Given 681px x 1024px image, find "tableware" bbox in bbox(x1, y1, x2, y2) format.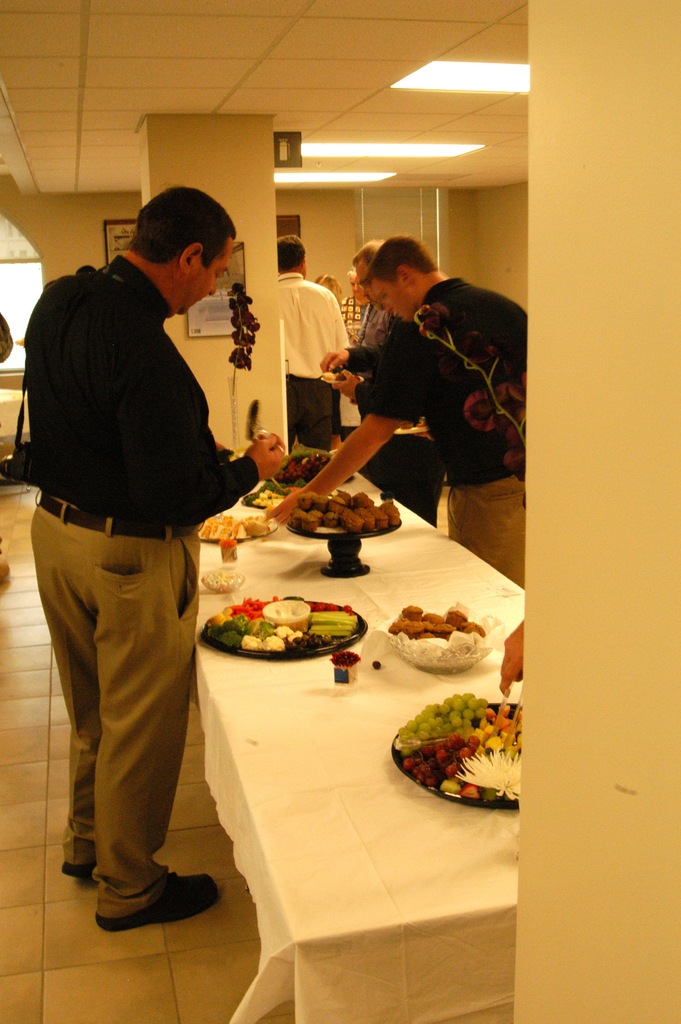
bbox(383, 620, 494, 678).
